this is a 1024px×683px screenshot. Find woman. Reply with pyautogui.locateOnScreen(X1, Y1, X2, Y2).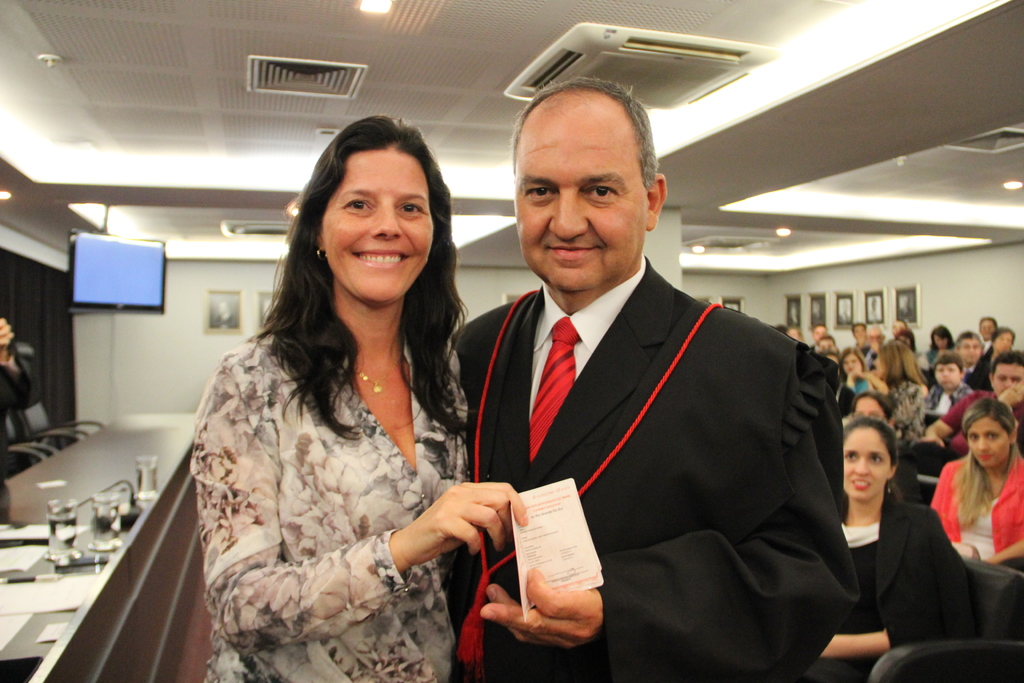
pyautogui.locateOnScreen(929, 404, 1023, 576).
